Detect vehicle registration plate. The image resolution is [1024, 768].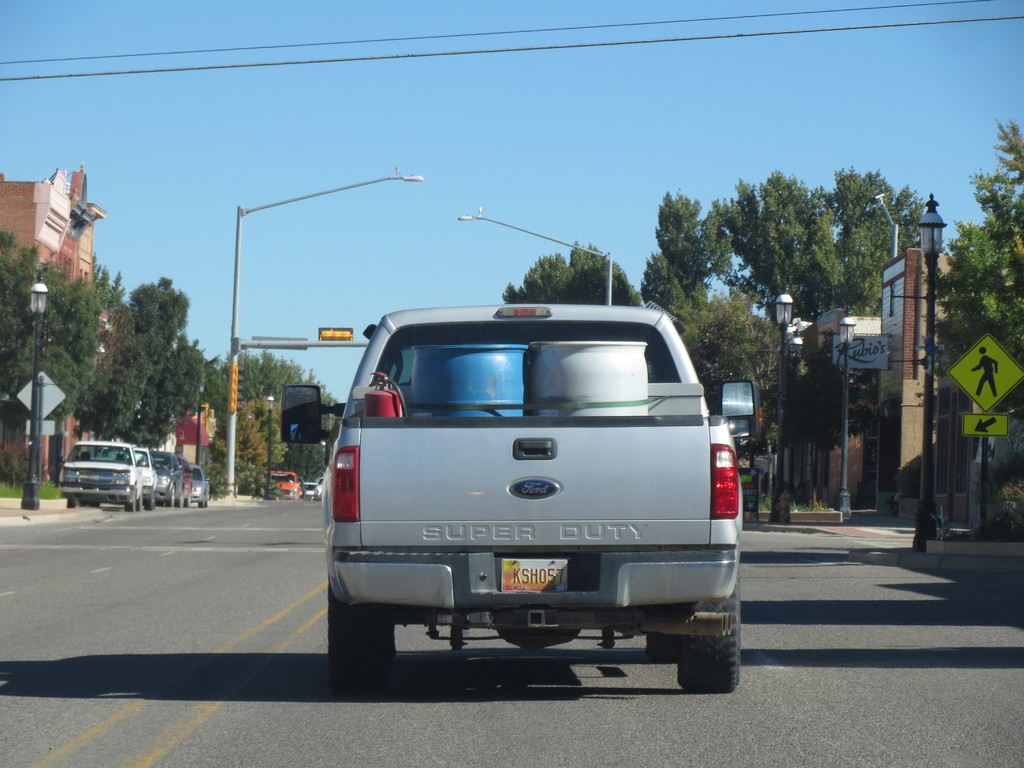
<bbox>497, 554, 572, 597</bbox>.
